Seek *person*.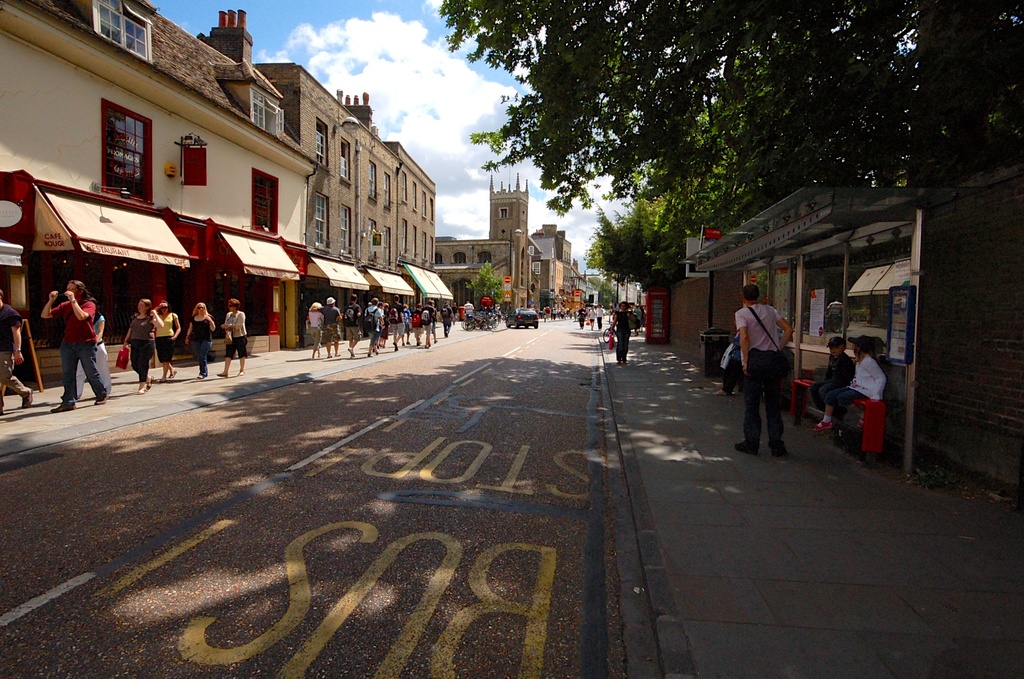
38:271:115:417.
